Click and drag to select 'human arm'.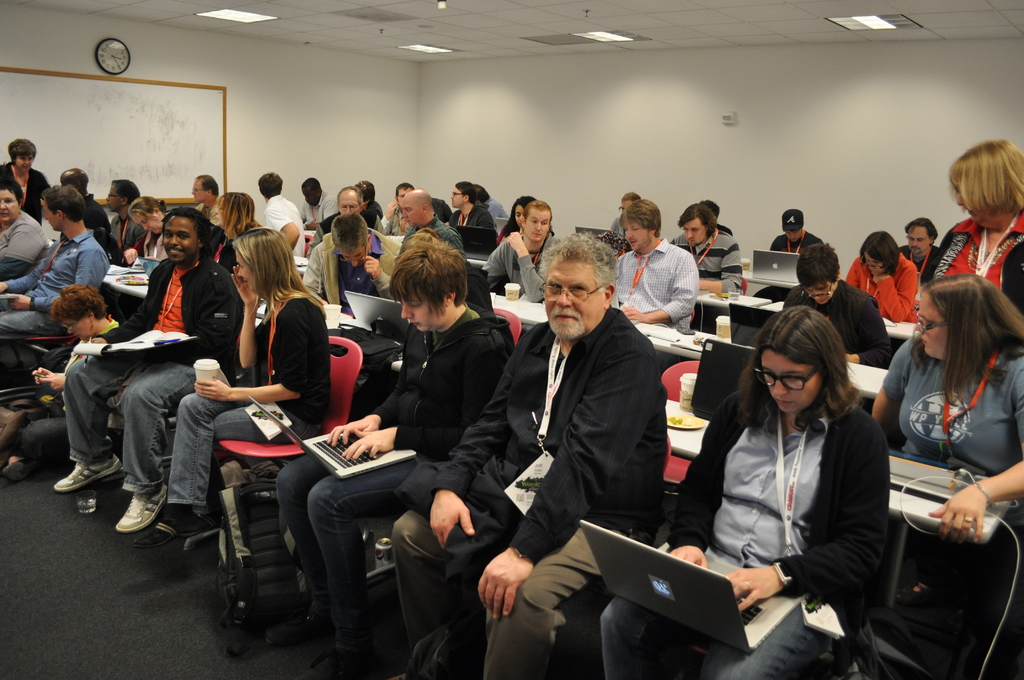
Selection: [479, 345, 655, 619].
